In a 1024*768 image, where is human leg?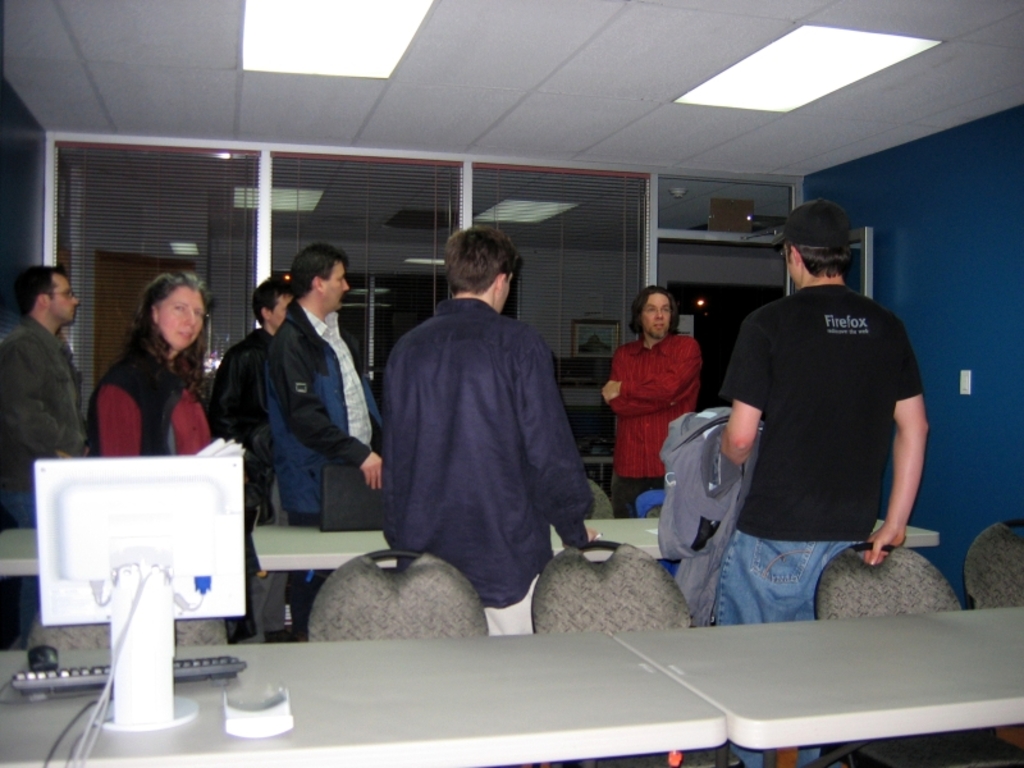
x1=716 y1=490 x2=844 y2=767.
